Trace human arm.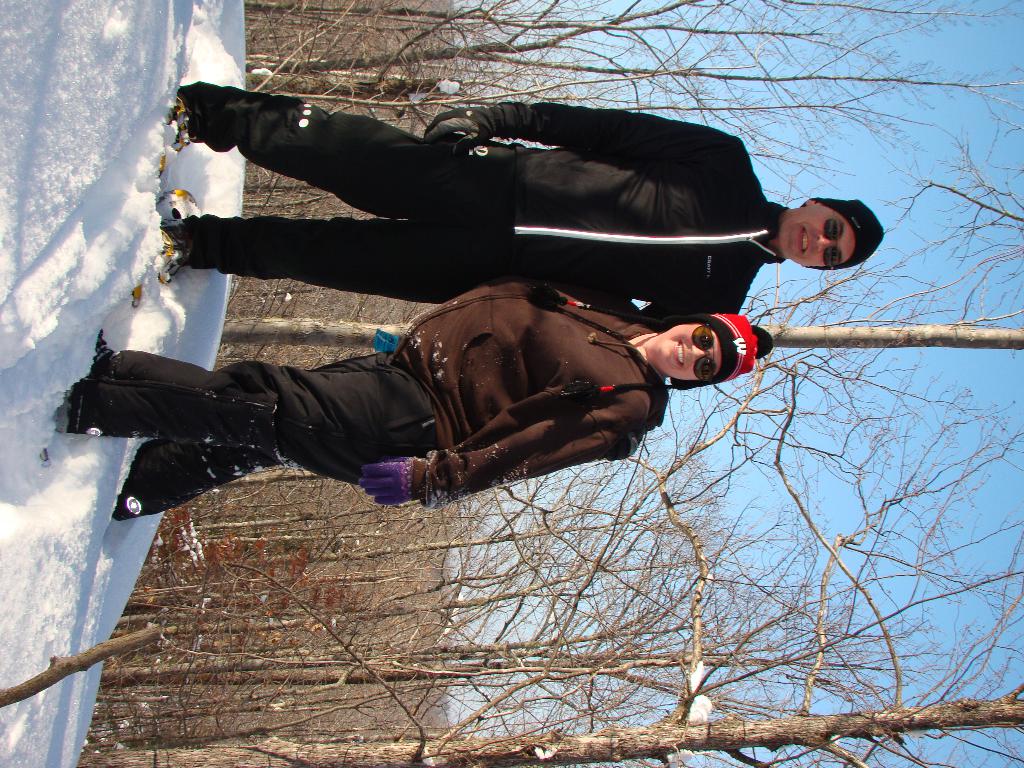
Traced to BBox(583, 296, 742, 322).
